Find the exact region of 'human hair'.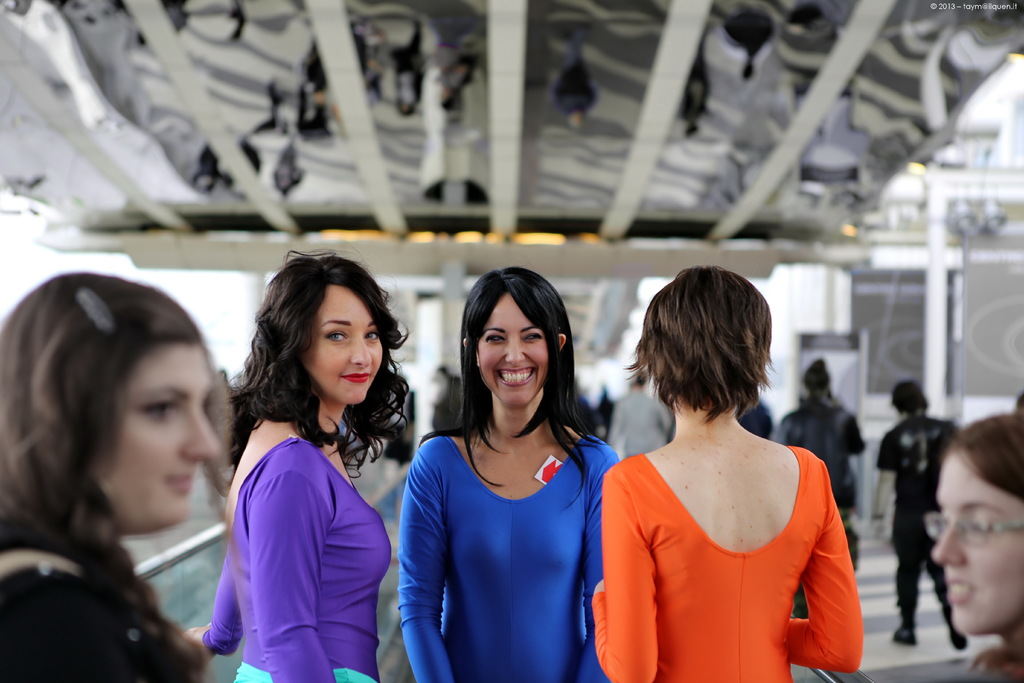
Exact region: [417, 265, 609, 488].
